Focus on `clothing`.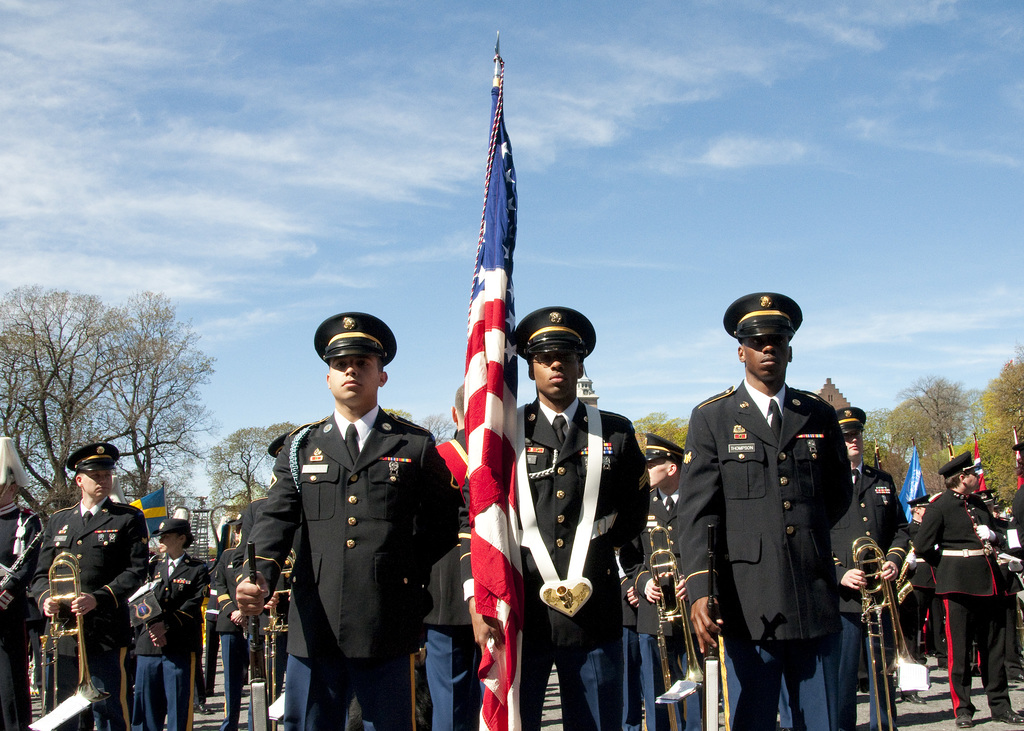
Focused at x1=490, y1=399, x2=648, y2=730.
